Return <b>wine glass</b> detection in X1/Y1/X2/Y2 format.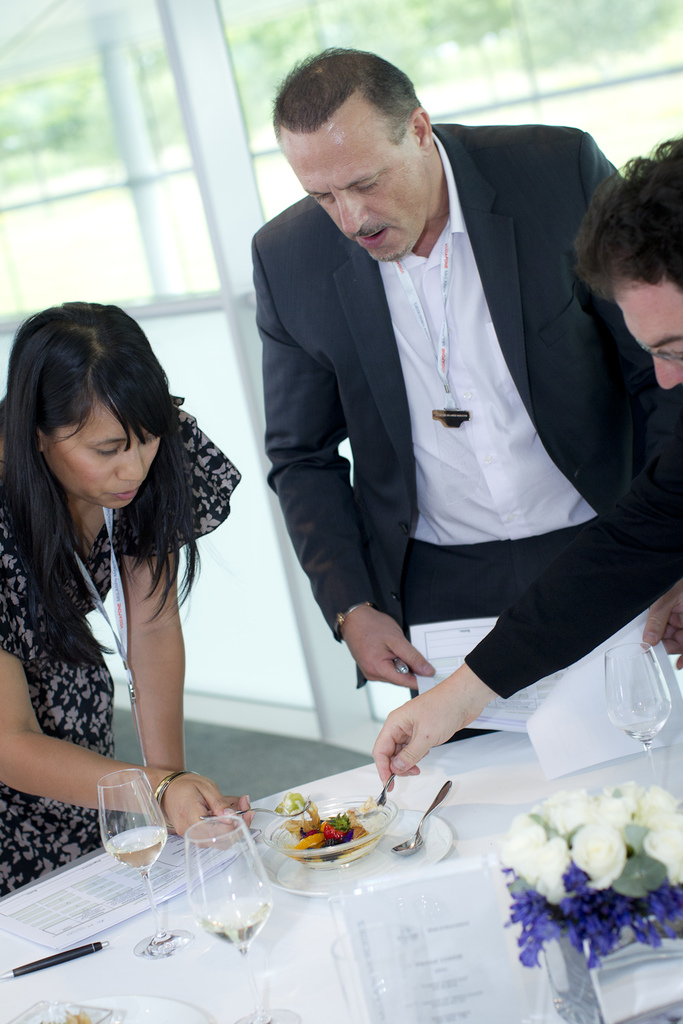
98/760/194/967.
